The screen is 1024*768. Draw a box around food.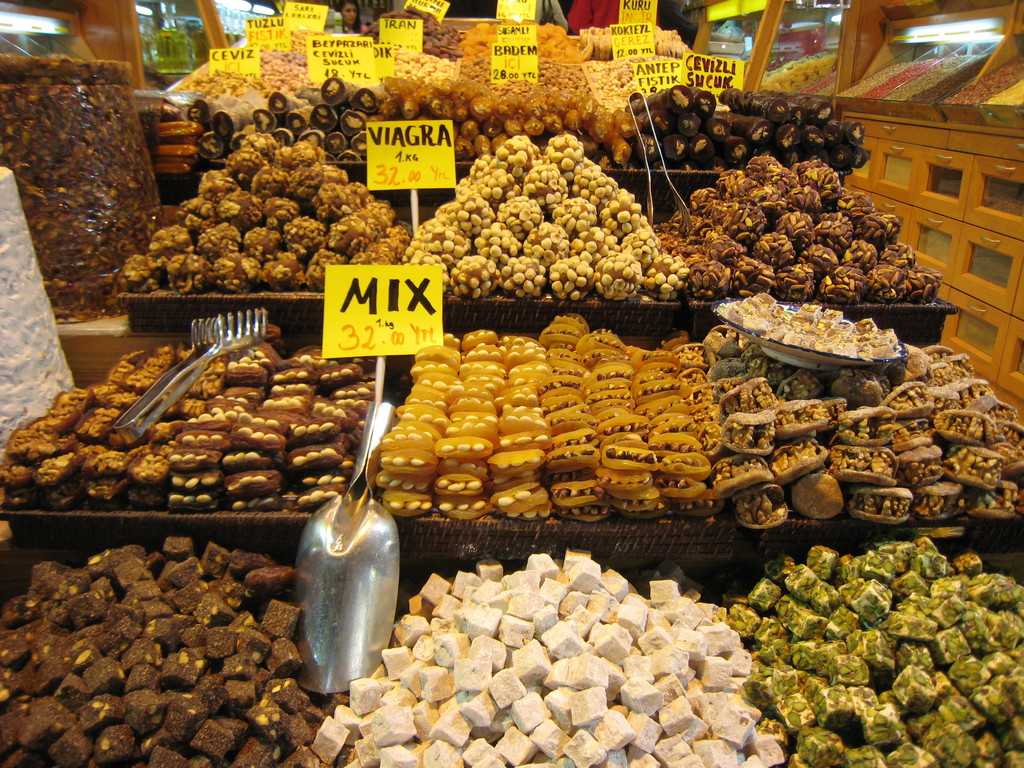
[x1=888, y1=54, x2=973, y2=99].
